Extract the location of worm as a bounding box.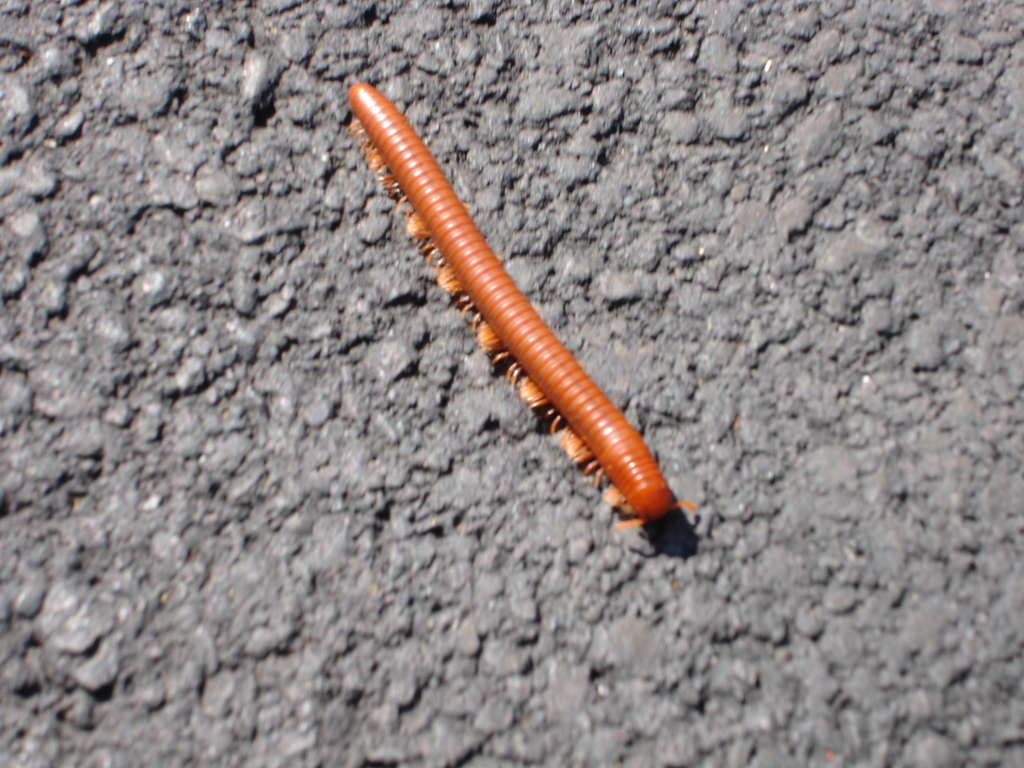
<box>340,80,701,528</box>.
